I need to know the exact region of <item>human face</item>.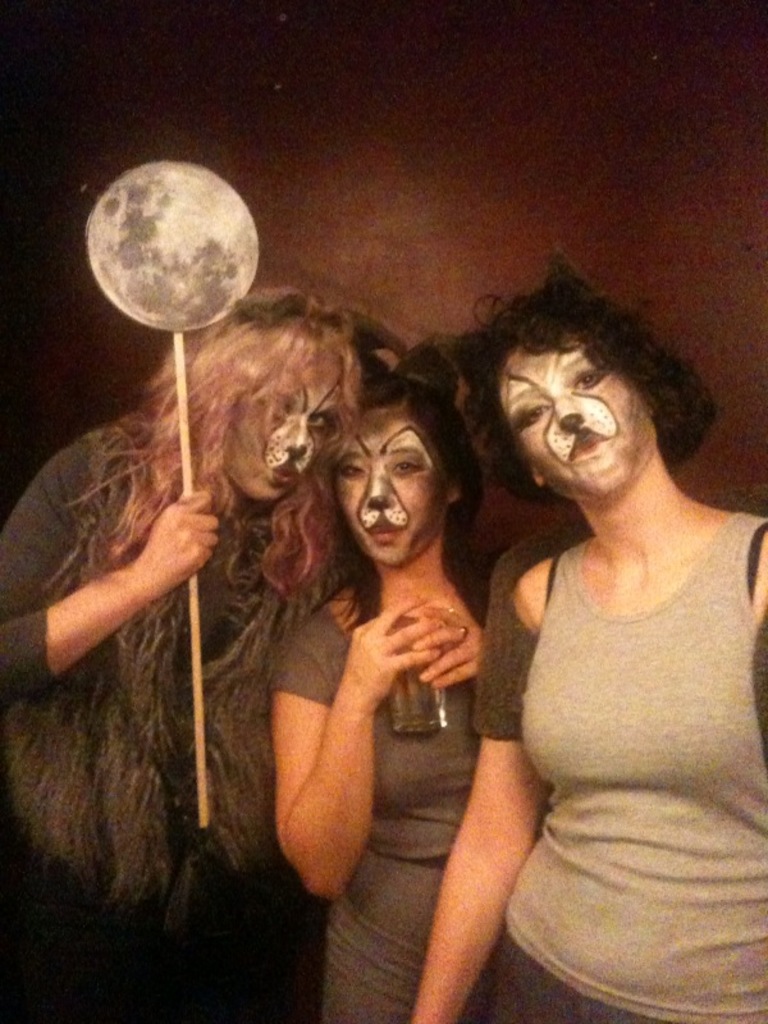
Region: 502/337/650/502.
